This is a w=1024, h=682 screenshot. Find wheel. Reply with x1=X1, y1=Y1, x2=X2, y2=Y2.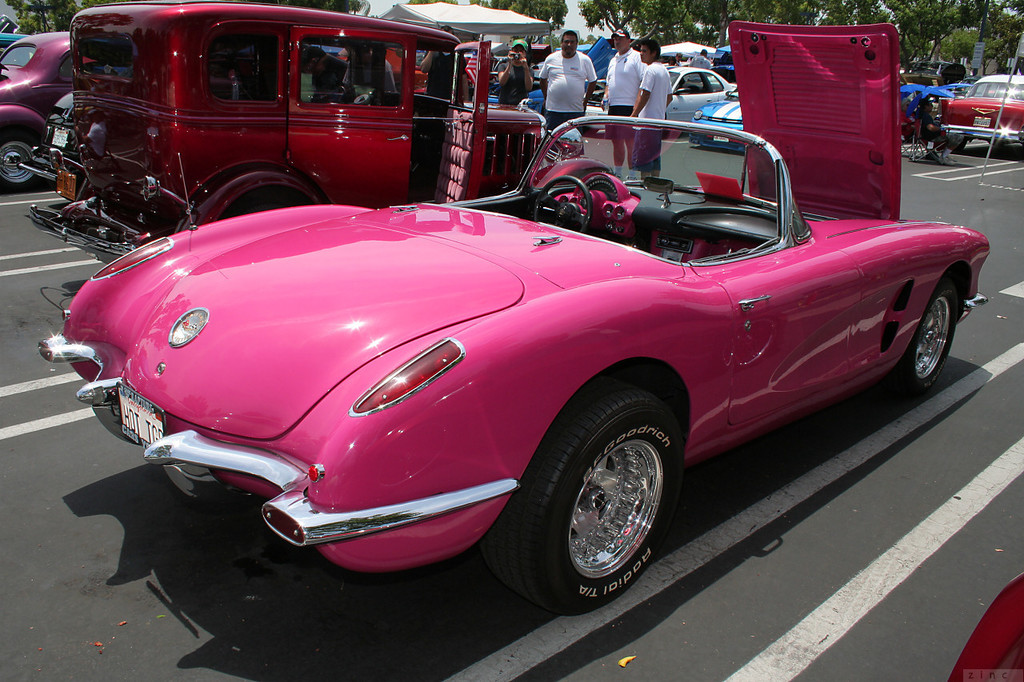
x1=524, y1=397, x2=679, y2=597.
